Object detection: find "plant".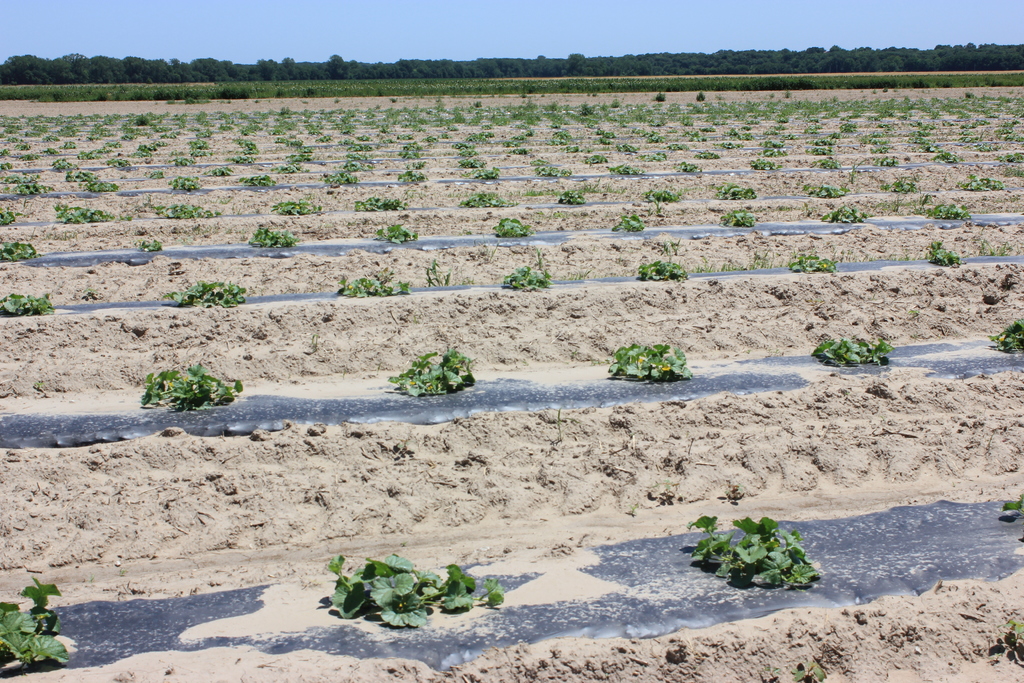
(x1=989, y1=309, x2=1023, y2=354).
